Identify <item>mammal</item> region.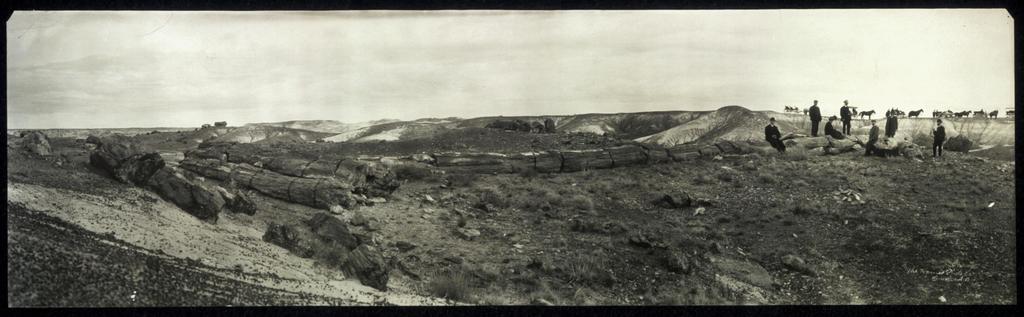
Region: region(887, 110, 901, 142).
